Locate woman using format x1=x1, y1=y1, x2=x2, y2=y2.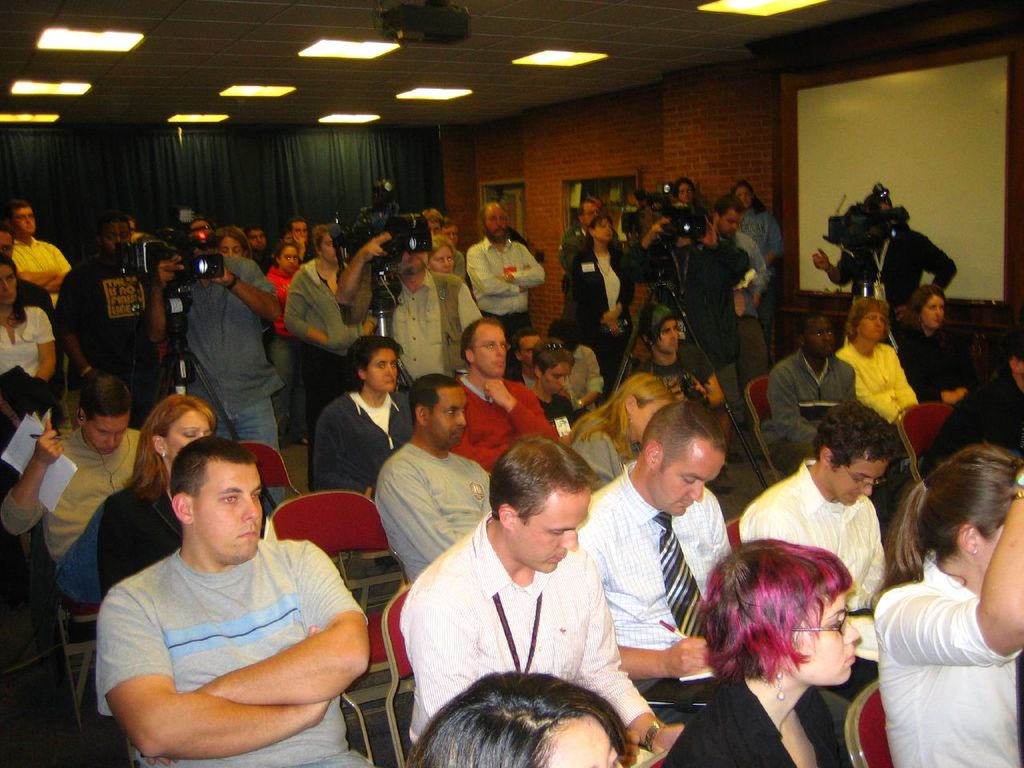
x1=305, y1=334, x2=417, y2=494.
